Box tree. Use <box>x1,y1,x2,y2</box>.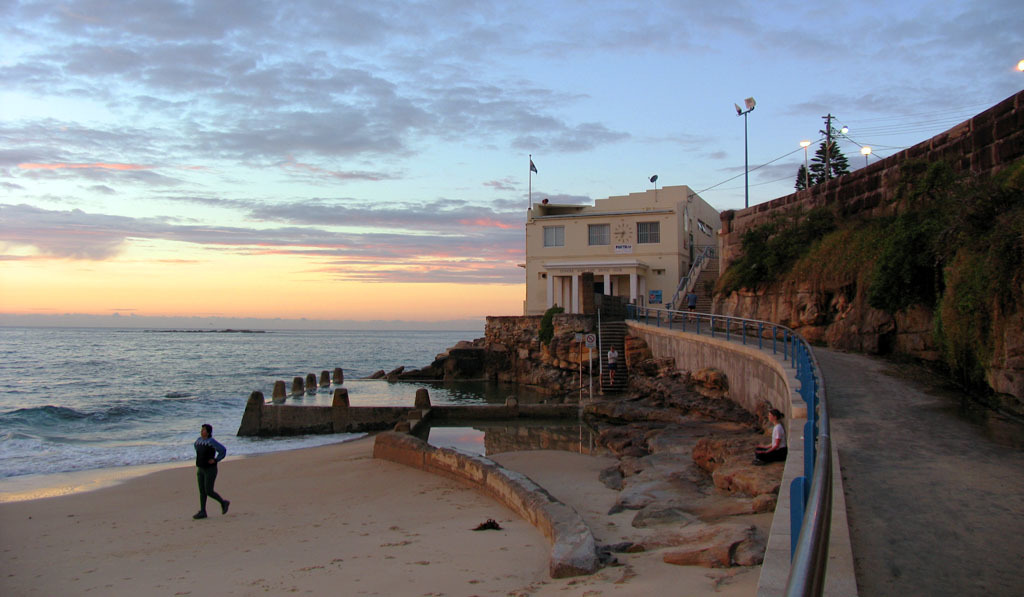
<box>793,164,810,190</box>.
